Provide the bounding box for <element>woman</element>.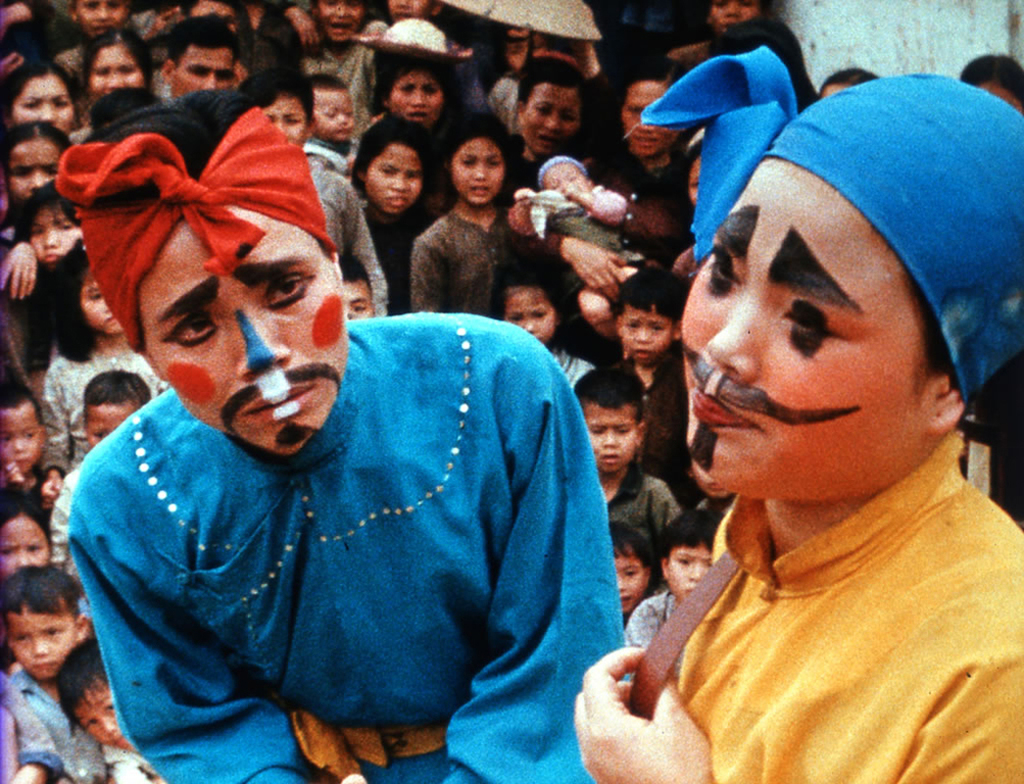
BBox(577, 103, 1023, 783).
